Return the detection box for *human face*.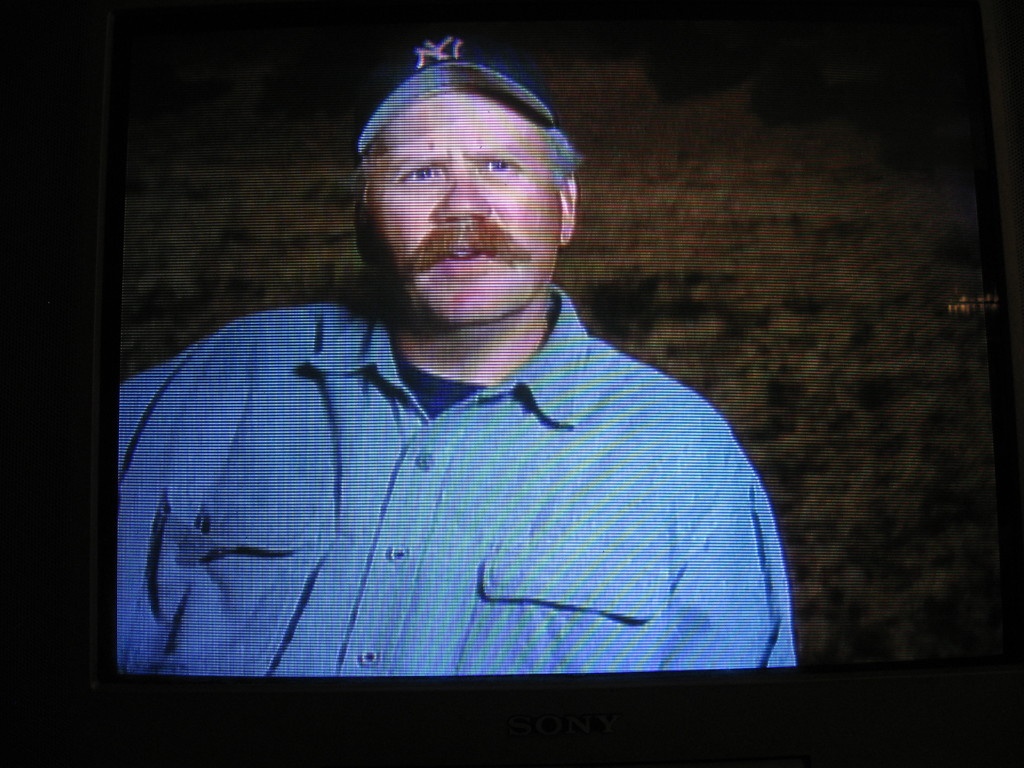
368/93/559/323.
